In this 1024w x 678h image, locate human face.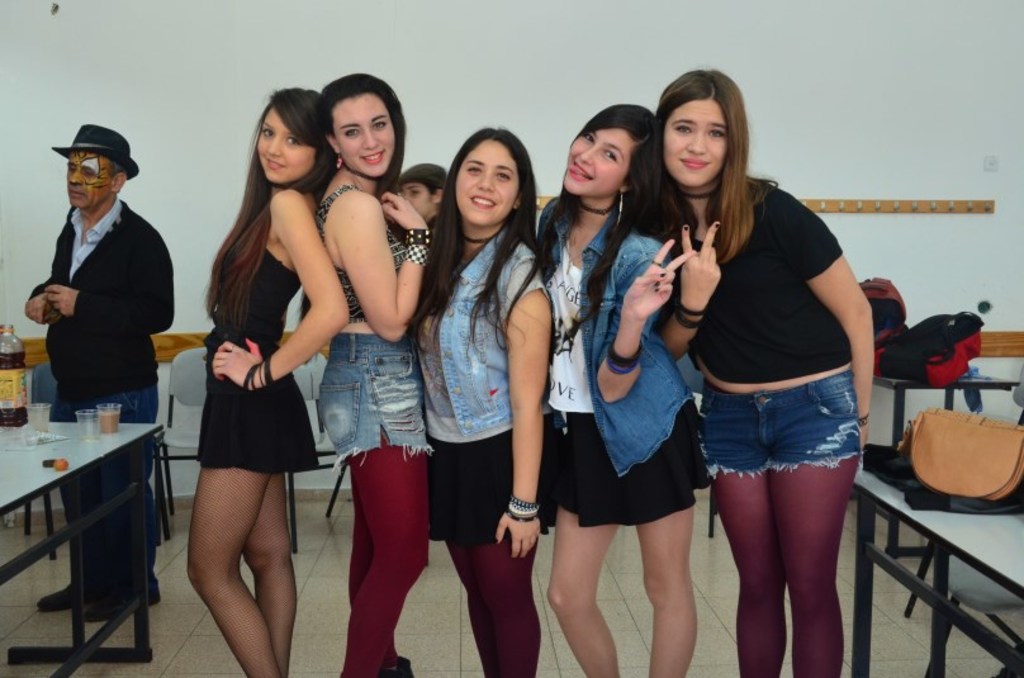
Bounding box: select_region(256, 104, 314, 186).
